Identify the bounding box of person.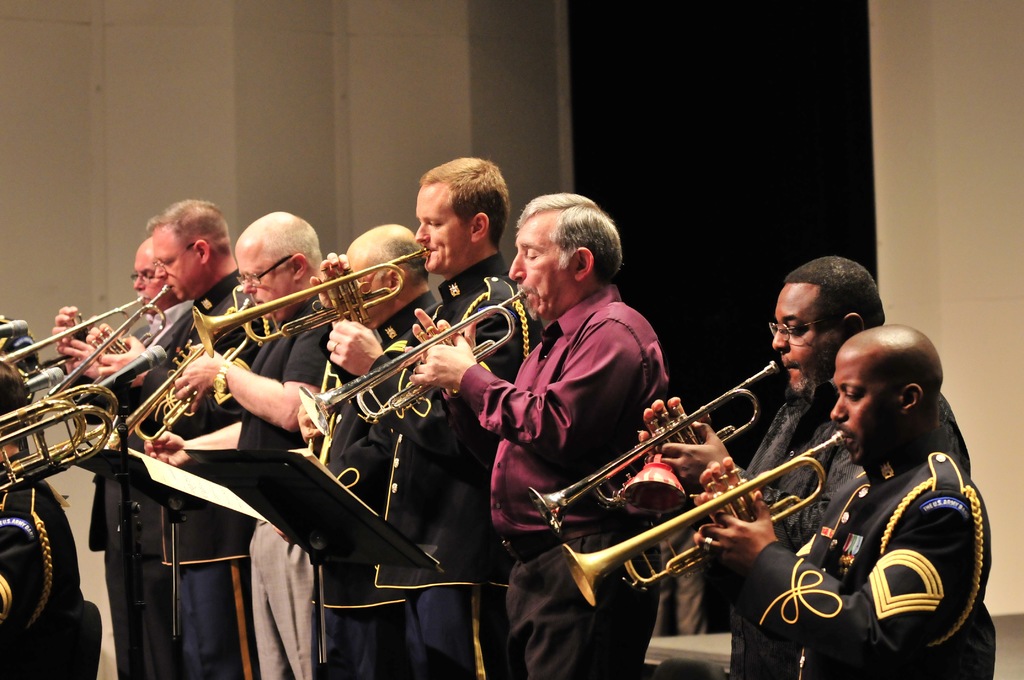
{"left": 411, "top": 189, "right": 671, "bottom": 679}.
